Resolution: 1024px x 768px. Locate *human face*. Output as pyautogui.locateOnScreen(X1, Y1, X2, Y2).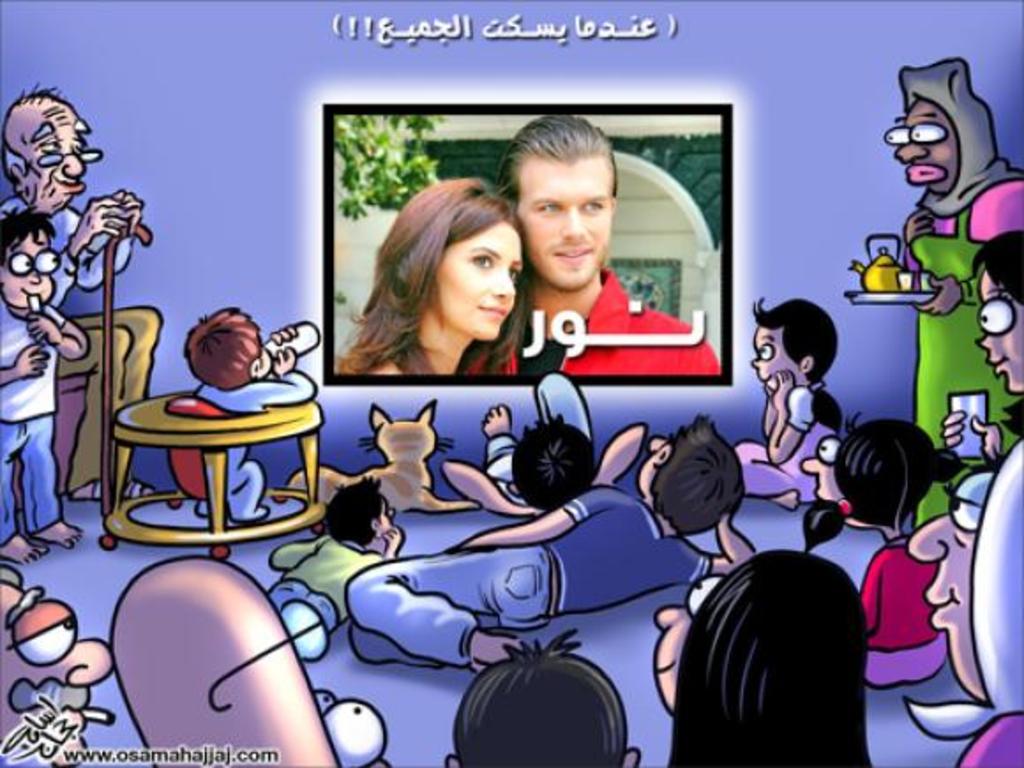
pyautogui.locateOnScreen(749, 323, 798, 388).
